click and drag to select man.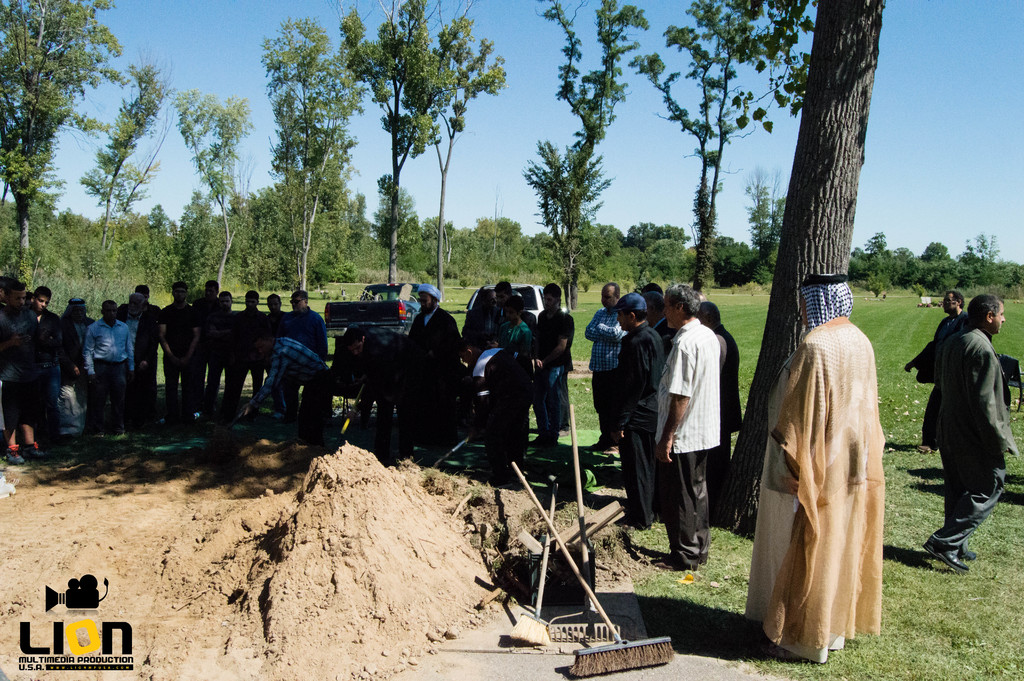
Selection: 904:289:973:454.
